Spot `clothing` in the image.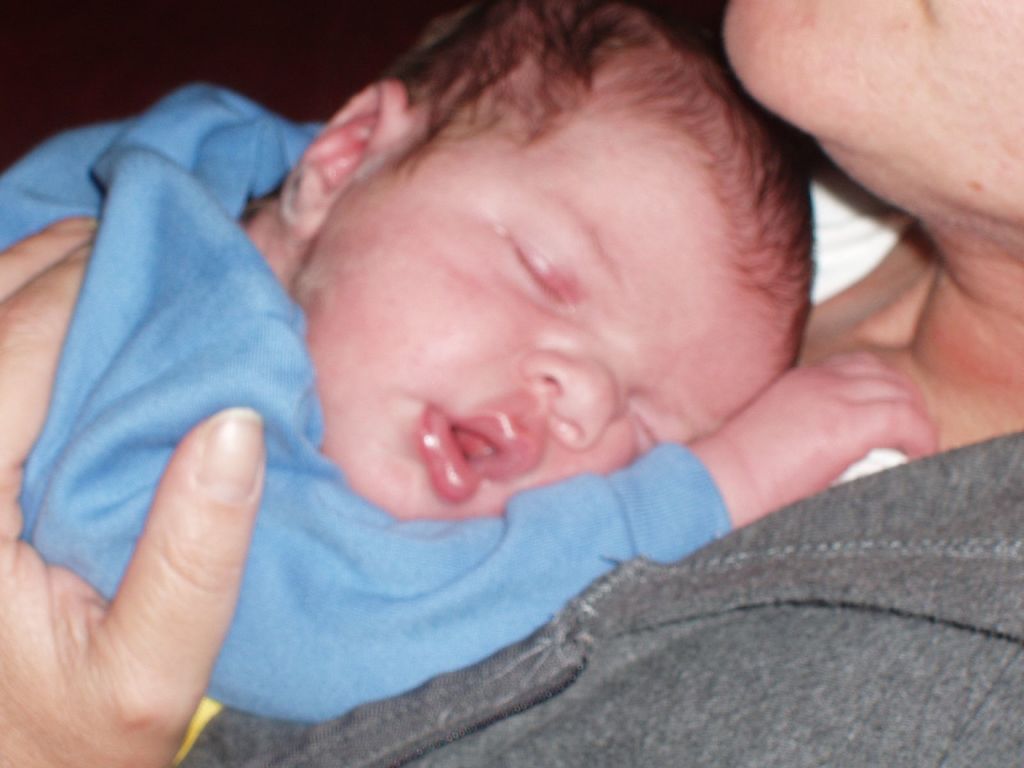
`clothing` found at [168,173,1023,767].
